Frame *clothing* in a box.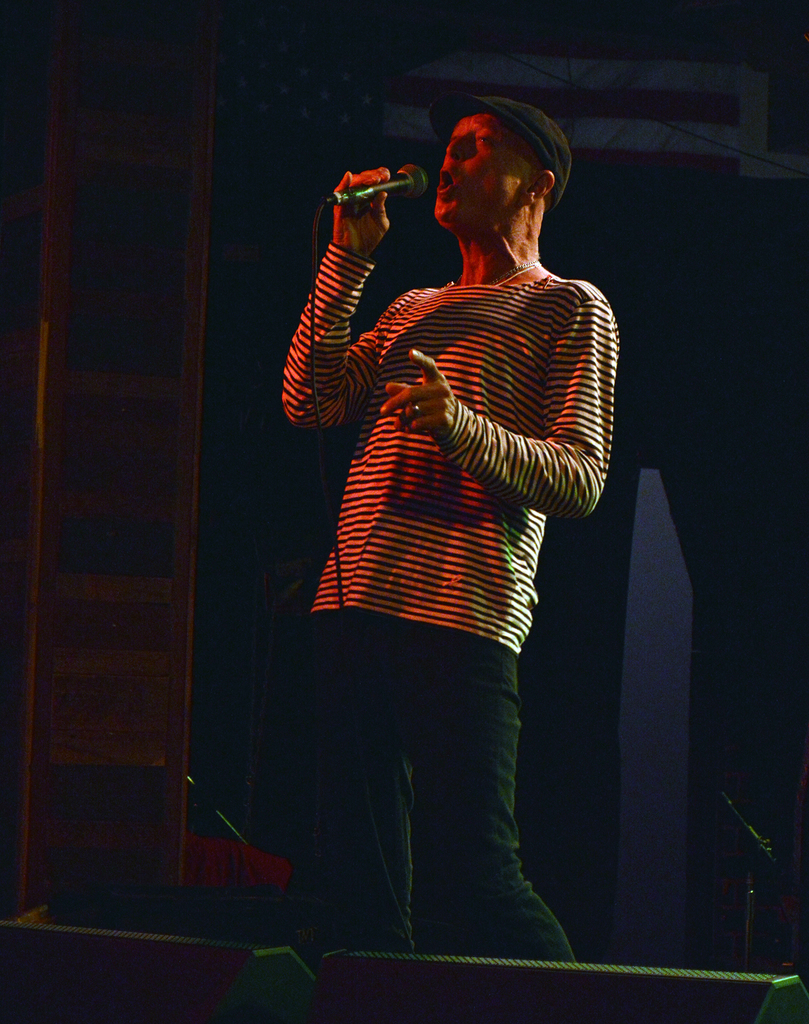
pyautogui.locateOnScreen(275, 173, 607, 883).
